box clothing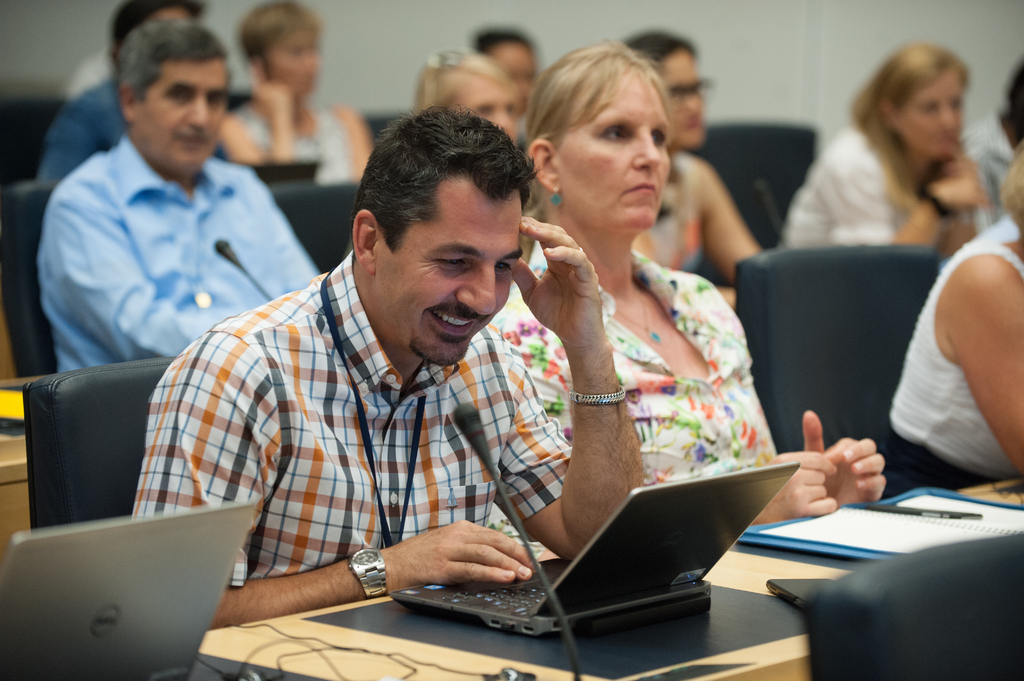
890, 232, 1023, 489
